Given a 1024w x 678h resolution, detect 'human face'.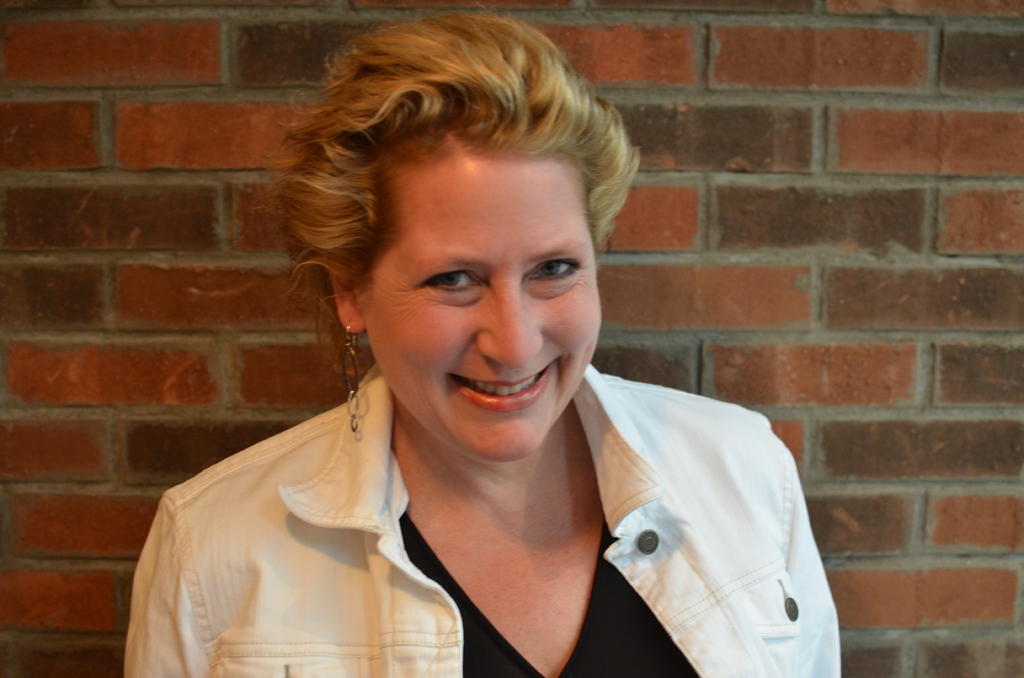
left=363, top=157, right=603, bottom=460.
